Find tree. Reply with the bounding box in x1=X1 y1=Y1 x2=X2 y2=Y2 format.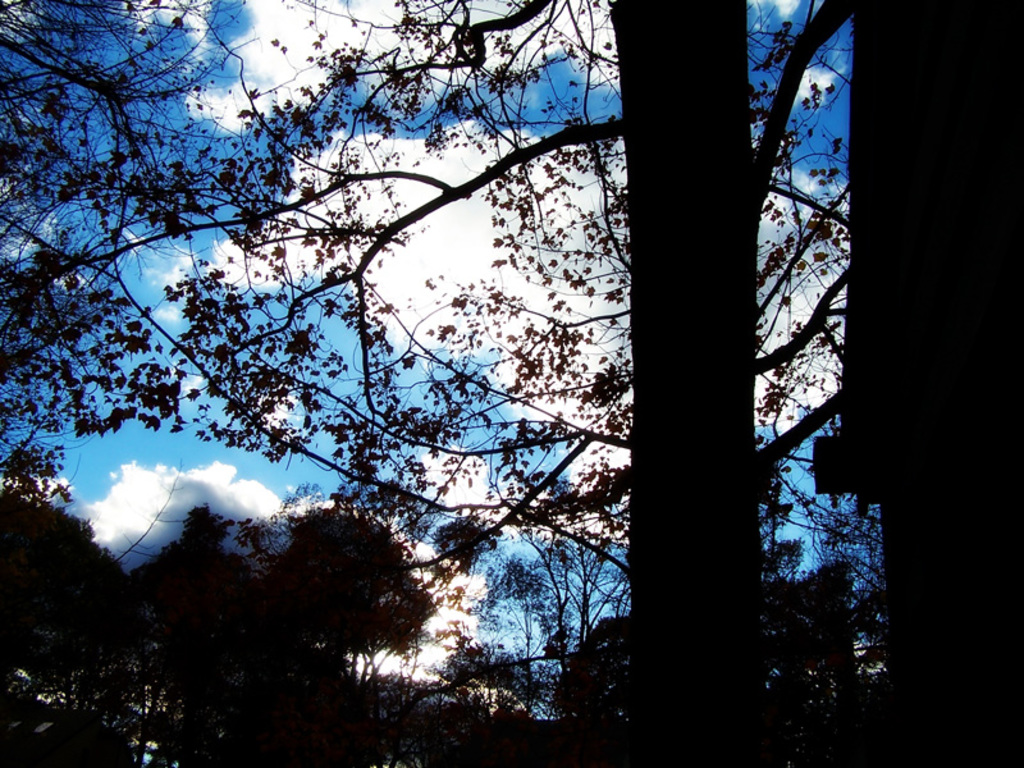
x1=92 y1=495 x2=340 y2=767.
